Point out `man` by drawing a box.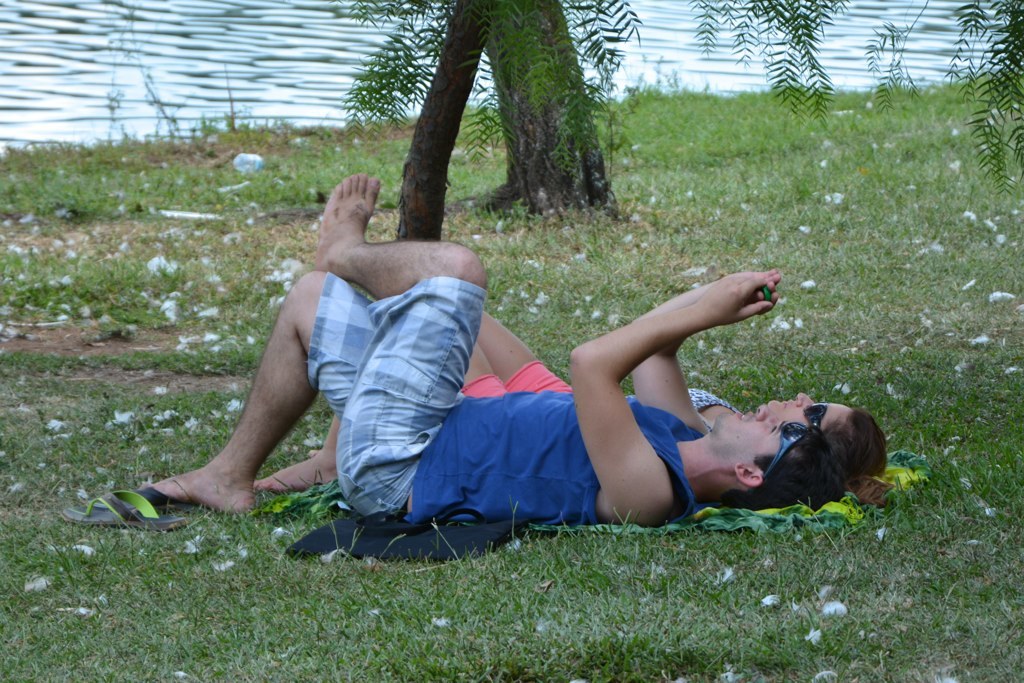
box=[131, 174, 828, 565].
